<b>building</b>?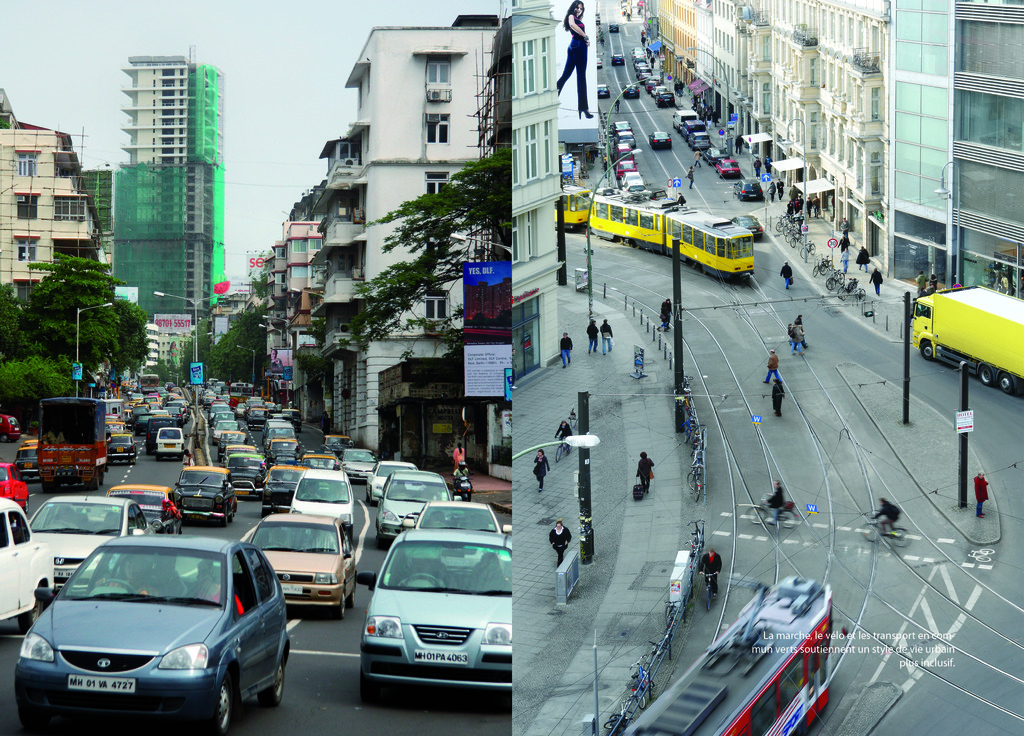
crop(143, 323, 157, 366)
